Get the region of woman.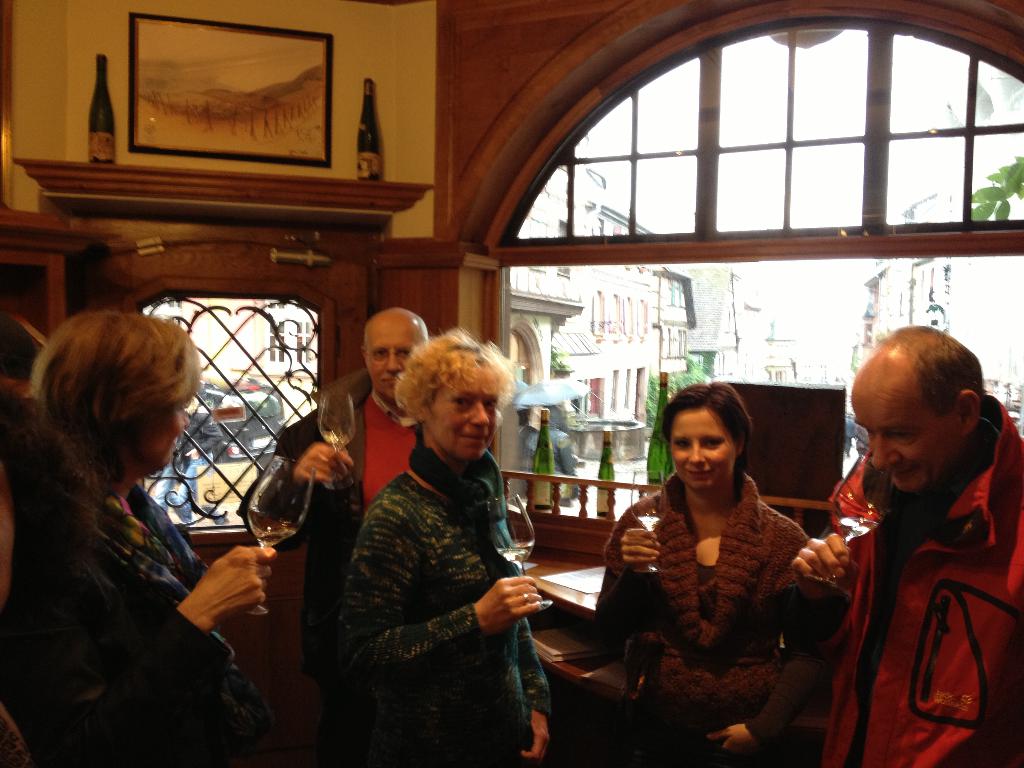
{"left": 334, "top": 326, "right": 550, "bottom": 767}.
